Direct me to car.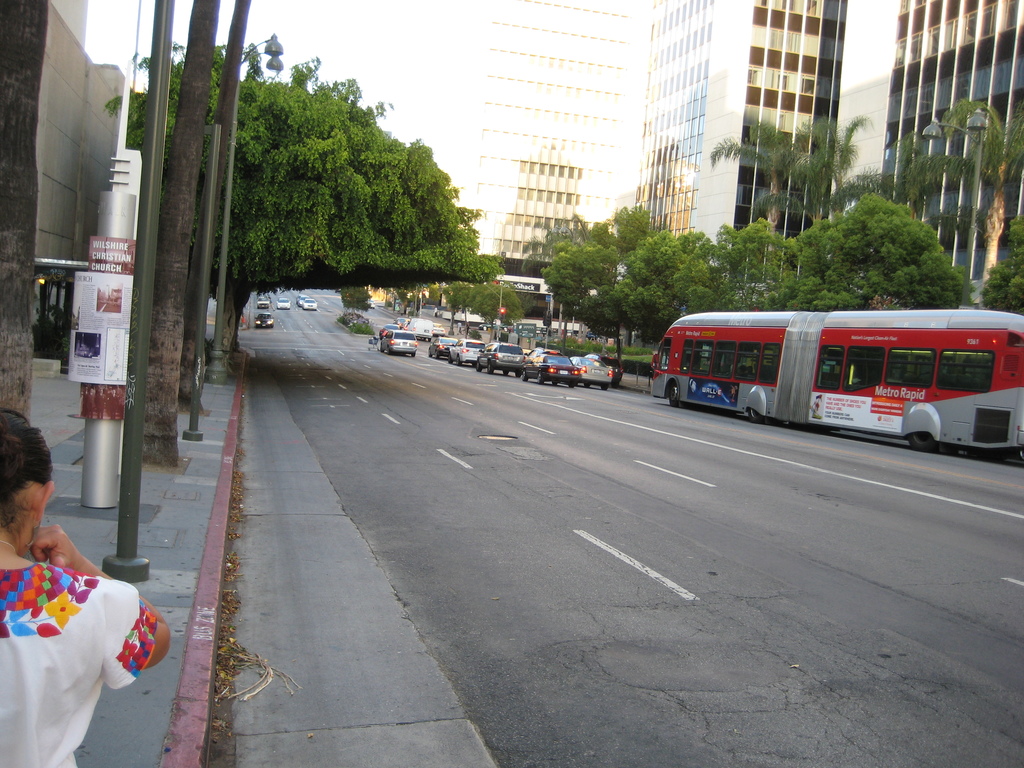
Direction: [left=521, top=349, right=584, bottom=381].
